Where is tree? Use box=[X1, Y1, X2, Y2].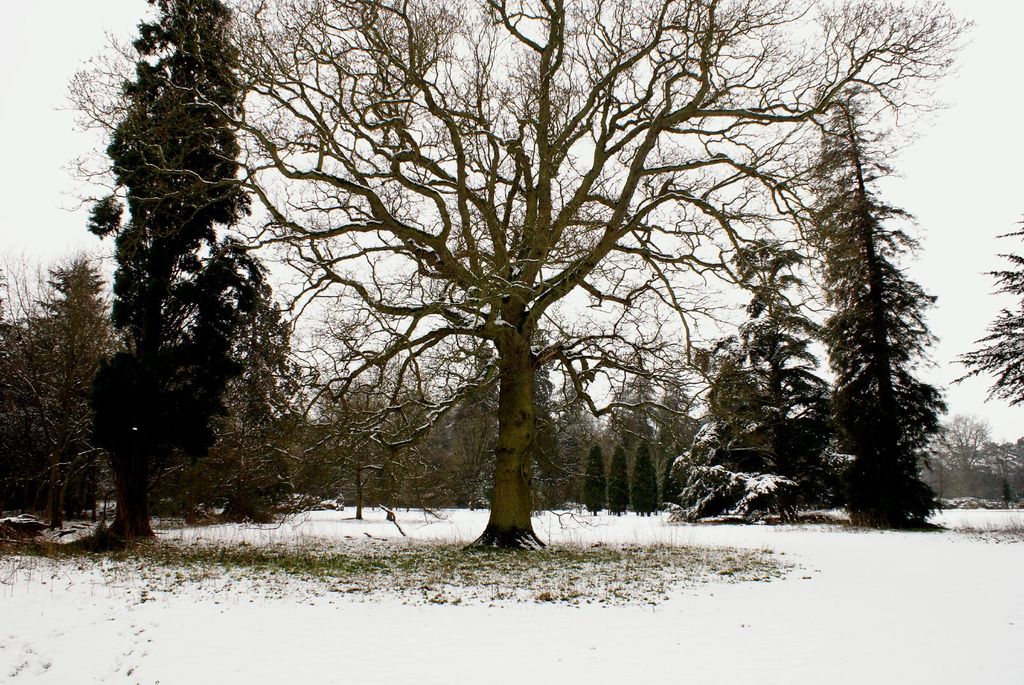
box=[721, 242, 852, 516].
